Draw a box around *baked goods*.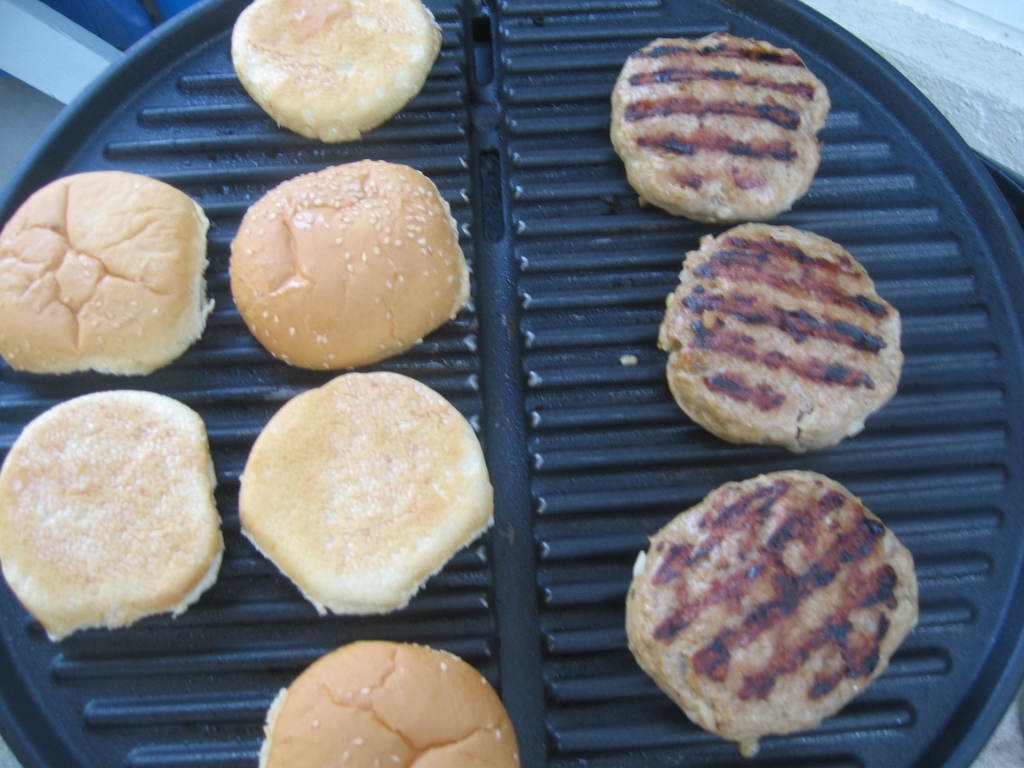
232:0:445:141.
